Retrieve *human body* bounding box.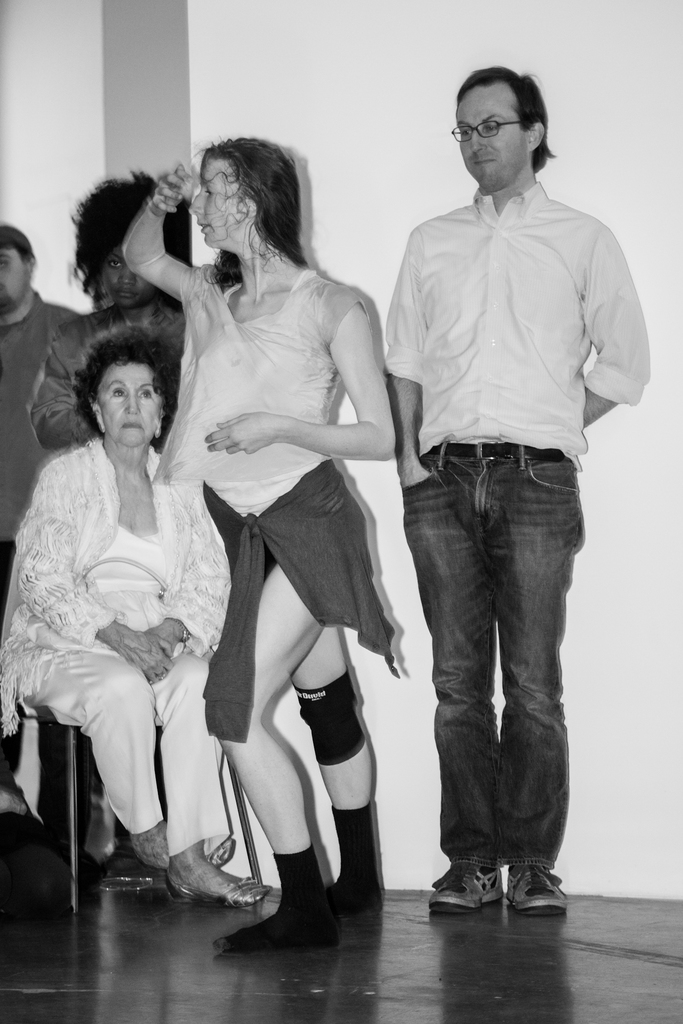
Bounding box: (left=377, top=63, right=652, bottom=925).
